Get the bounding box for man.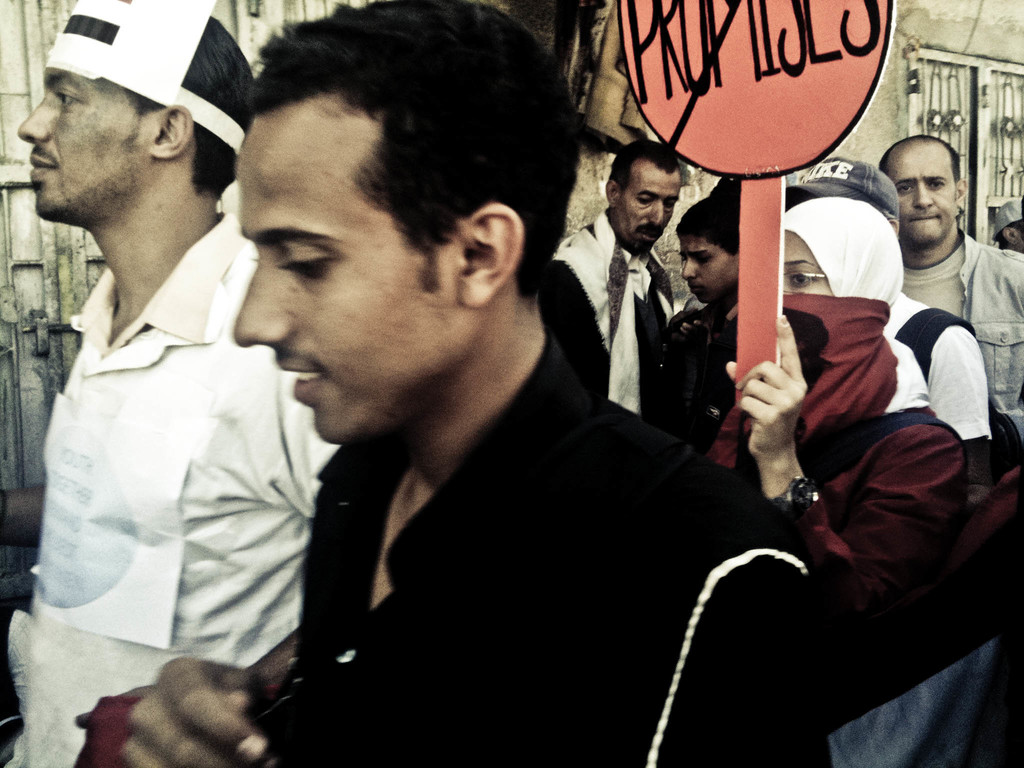
BBox(991, 198, 1023, 252).
